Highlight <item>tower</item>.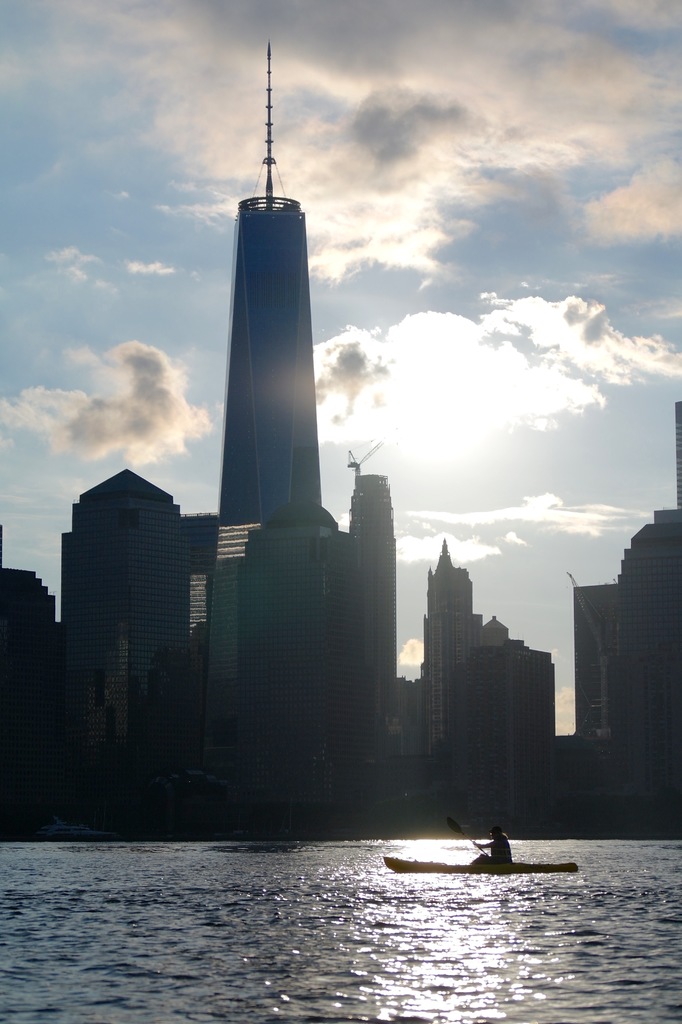
Highlighted region: crop(624, 409, 681, 801).
